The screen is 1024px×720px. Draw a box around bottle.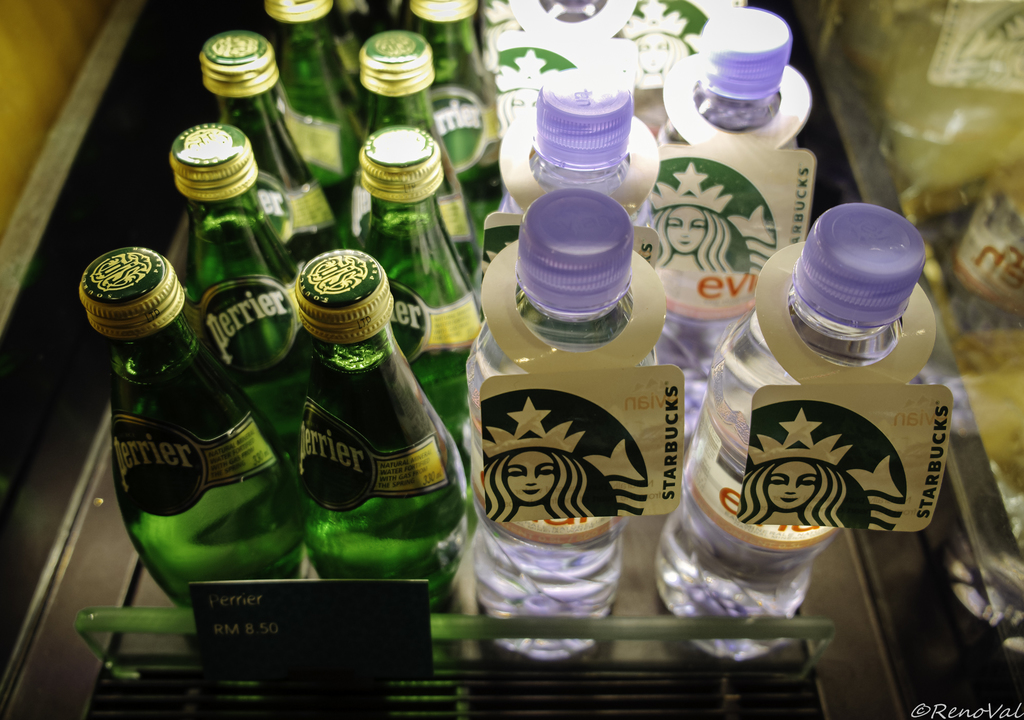
(653,202,935,662).
